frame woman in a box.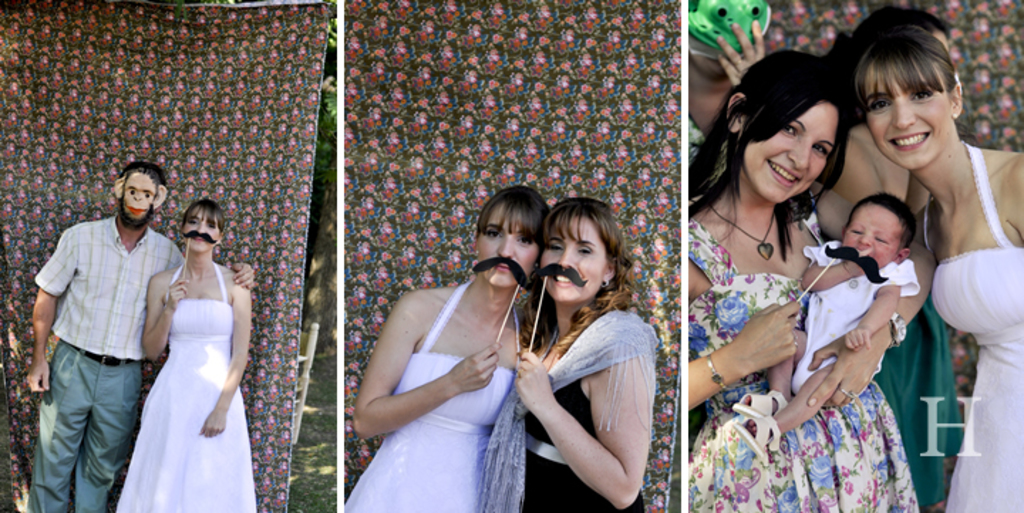
pyautogui.locateOnScreen(850, 24, 1023, 512).
